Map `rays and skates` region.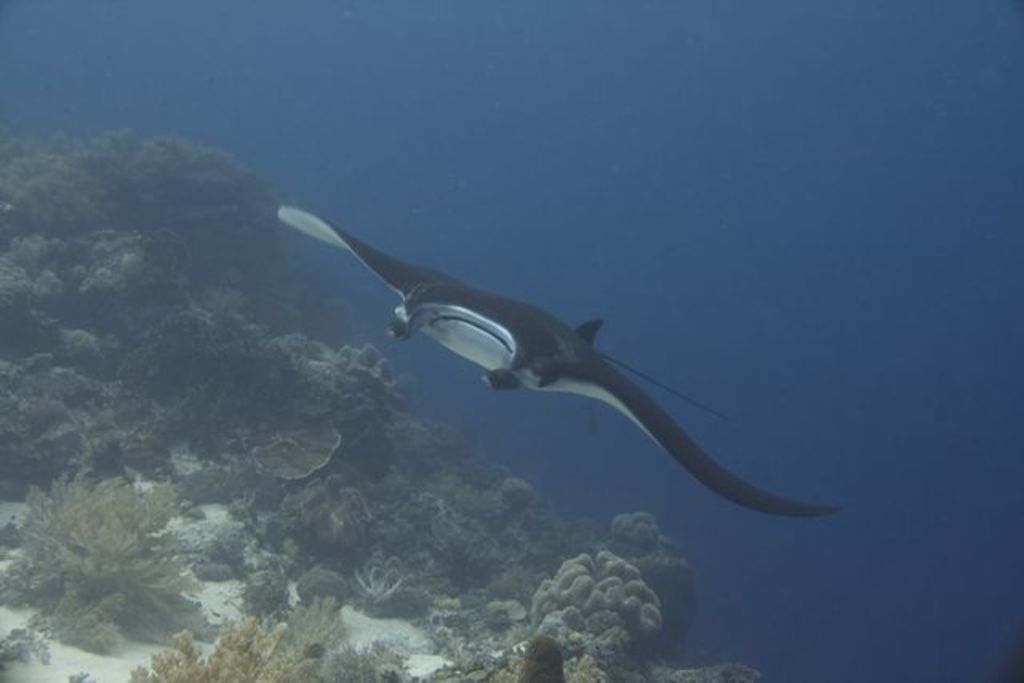
Mapped to rect(269, 203, 875, 590).
